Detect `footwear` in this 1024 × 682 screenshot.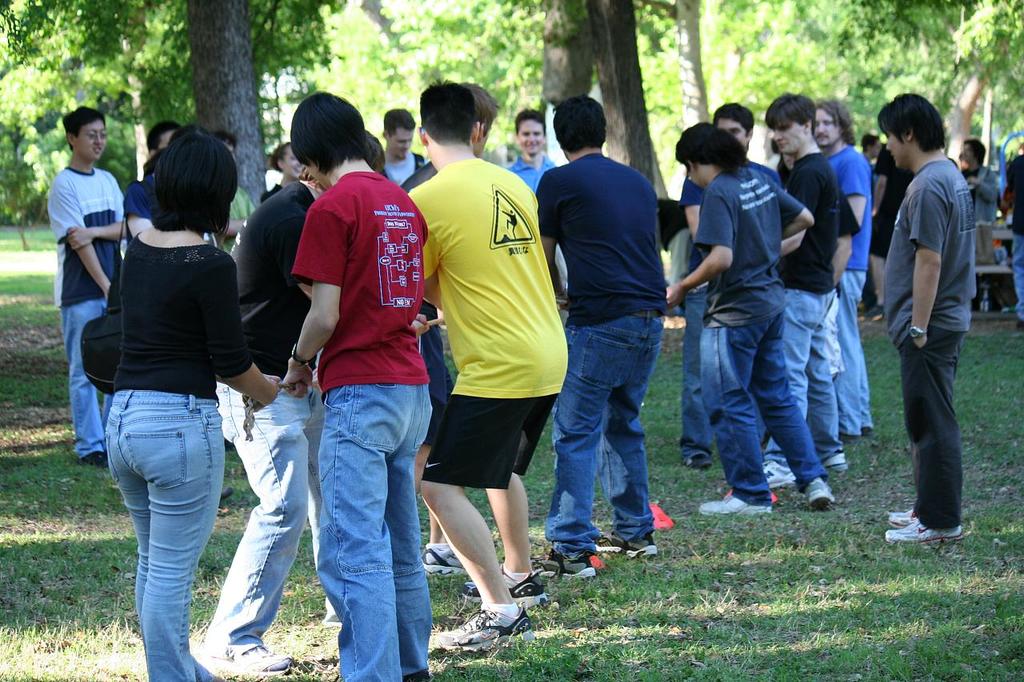
Detection: [825,453,849,474].
